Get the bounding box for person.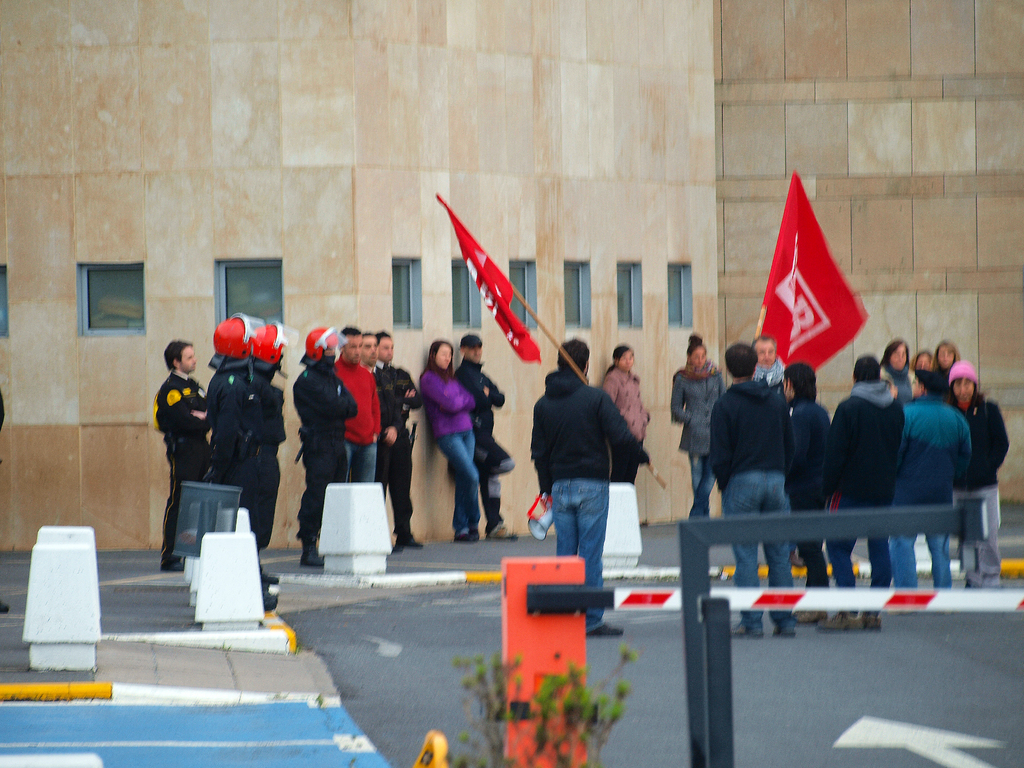
bbox(911, 346, 936, 373).
